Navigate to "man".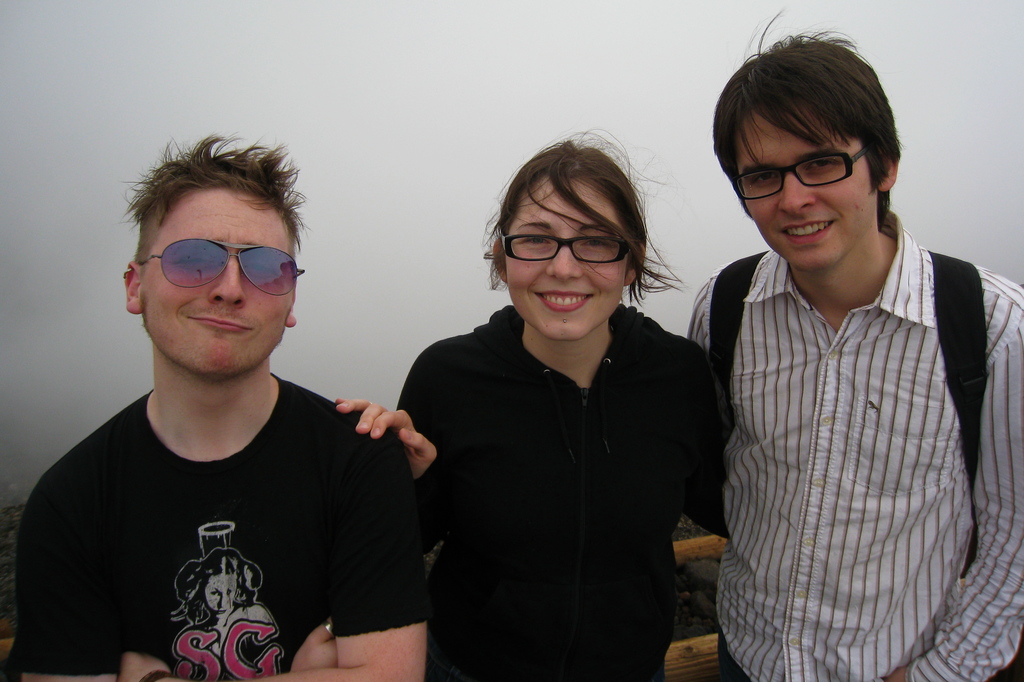
Navigation target: {"left": 682, "top": 0, "right": 1023, "bottom": 681}.
